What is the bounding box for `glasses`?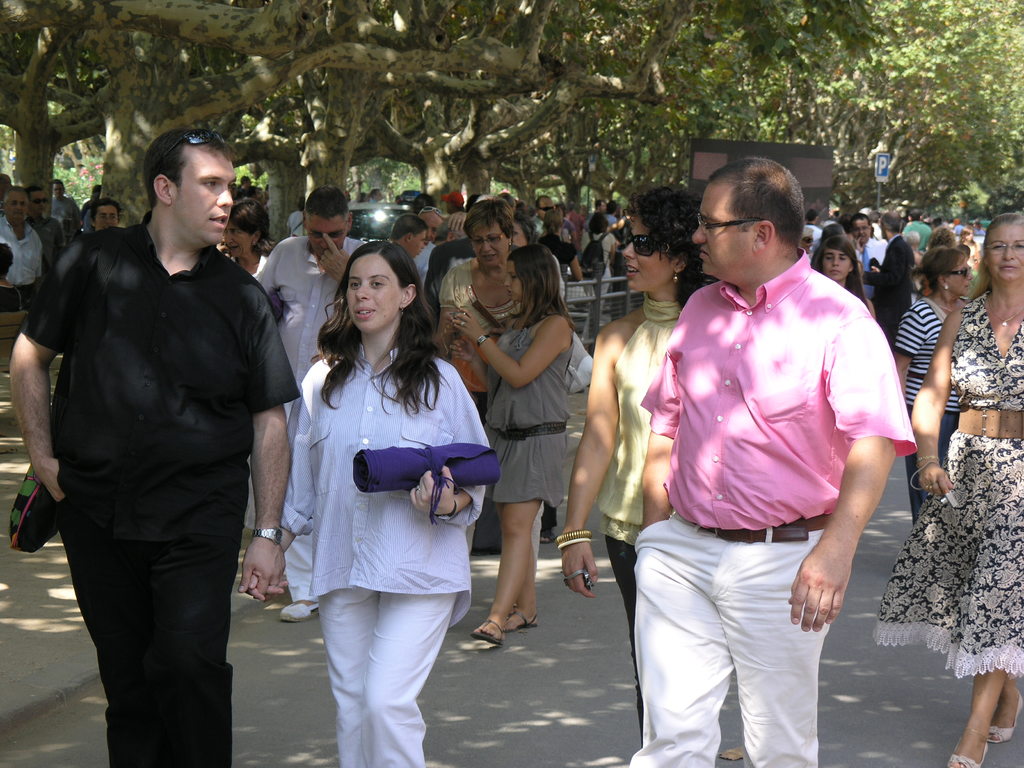
locate(471, 225, 512, 246).
